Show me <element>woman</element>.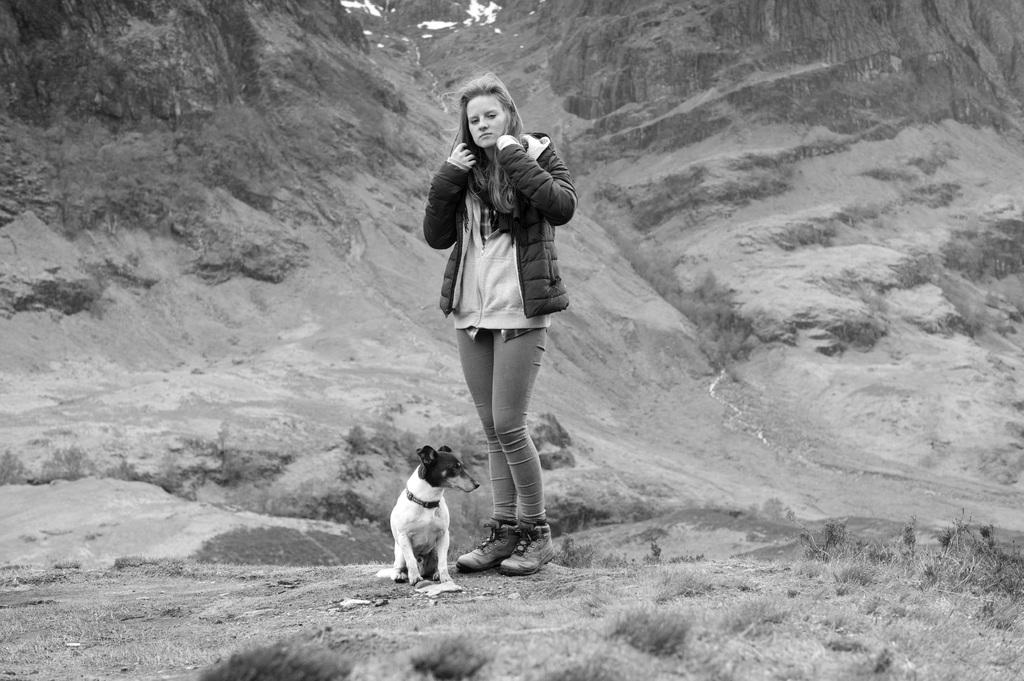
<element>woman</element> is here: bbox=[417, 86, 584, 559].
